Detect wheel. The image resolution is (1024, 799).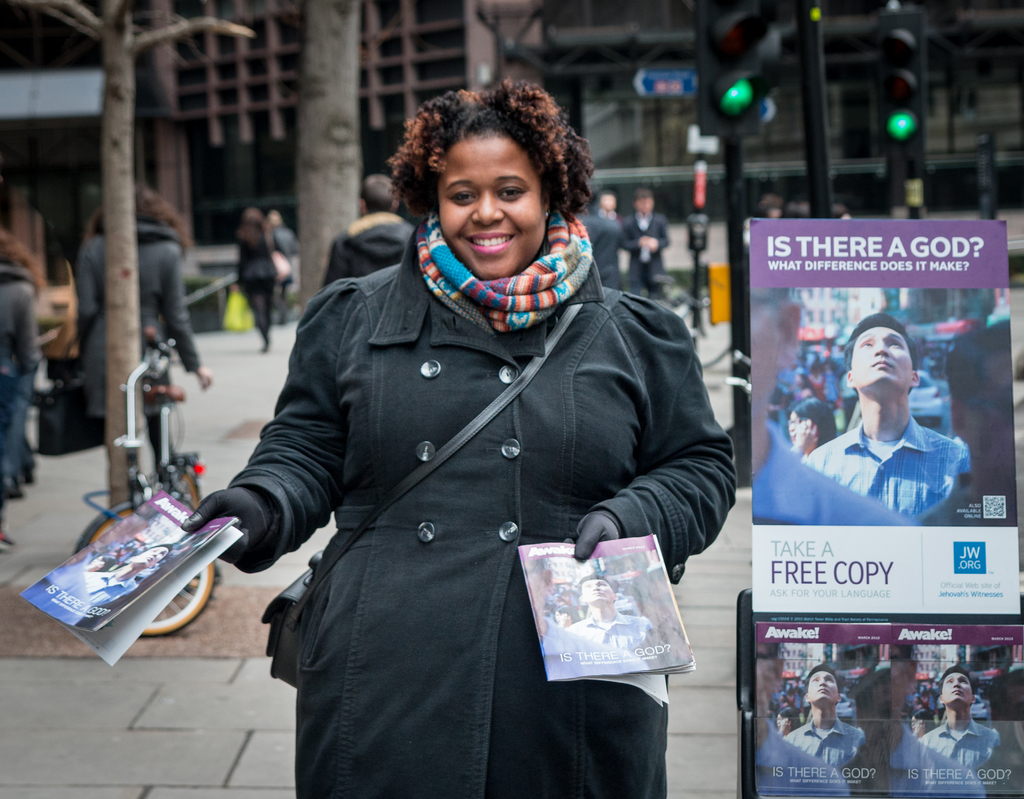
BBox(76, 494, 225, 625).
